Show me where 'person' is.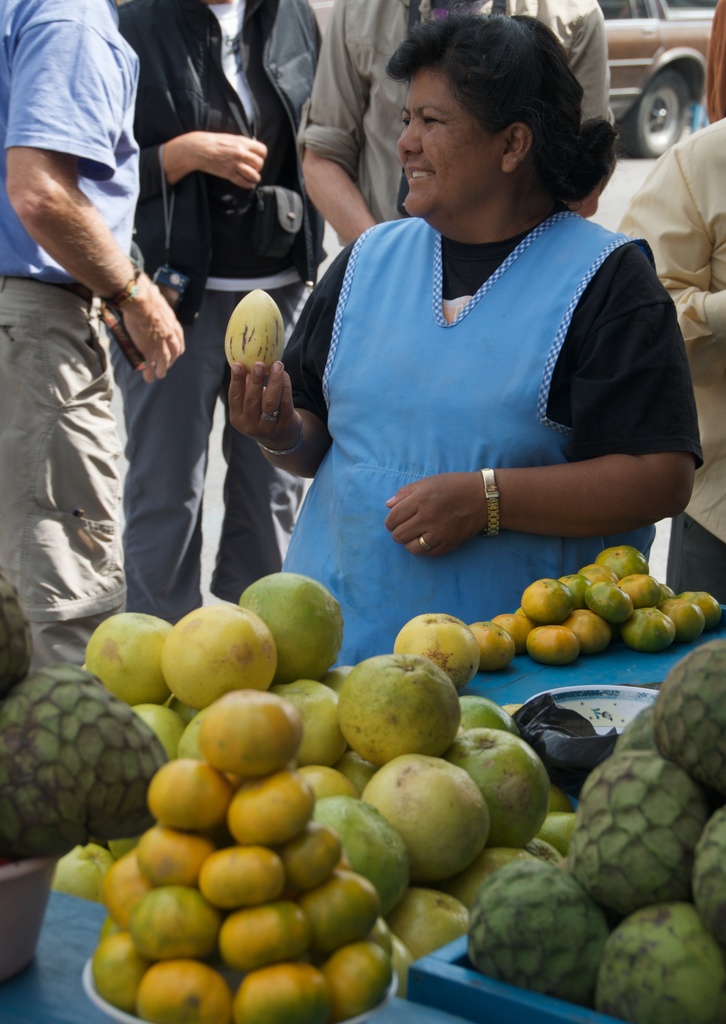
'person' is at bbox=[226, 9, 704, 669].
